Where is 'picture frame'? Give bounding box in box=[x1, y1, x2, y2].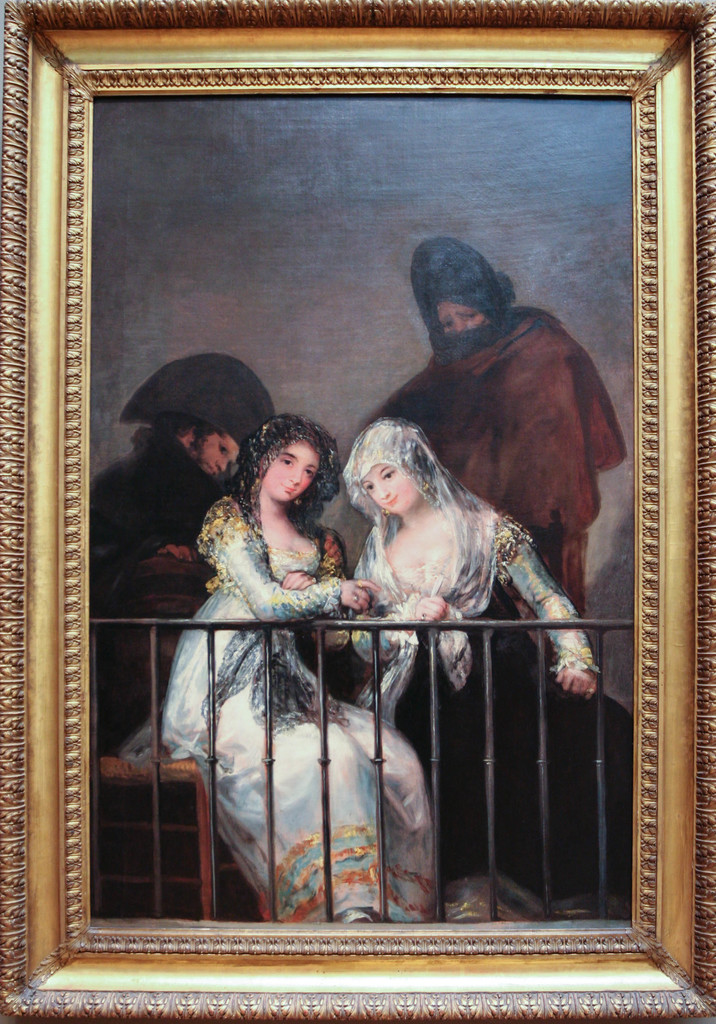
box=[6, 0, 715, 1020].
